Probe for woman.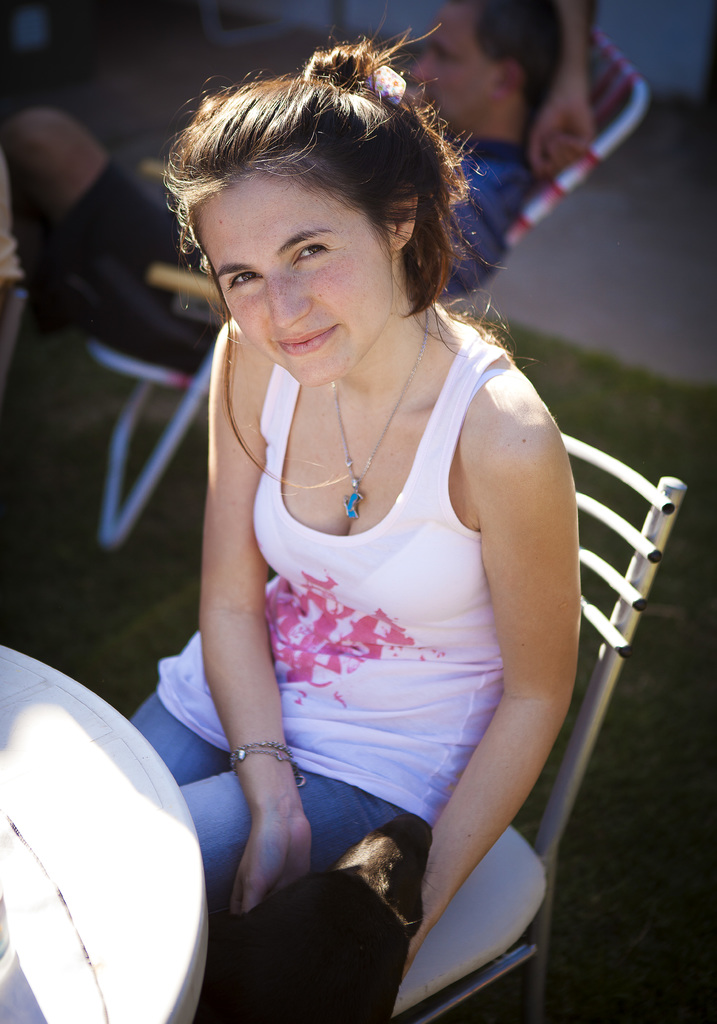
Probe result: (103,35,588,1010).
